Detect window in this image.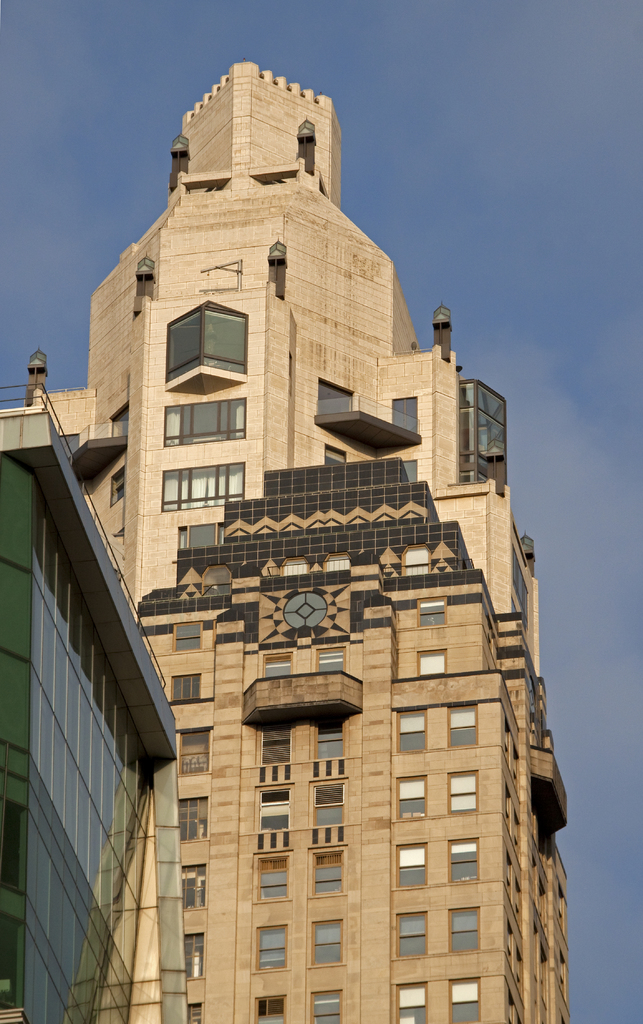
Detection: [186, 1004, 204, 1023].
